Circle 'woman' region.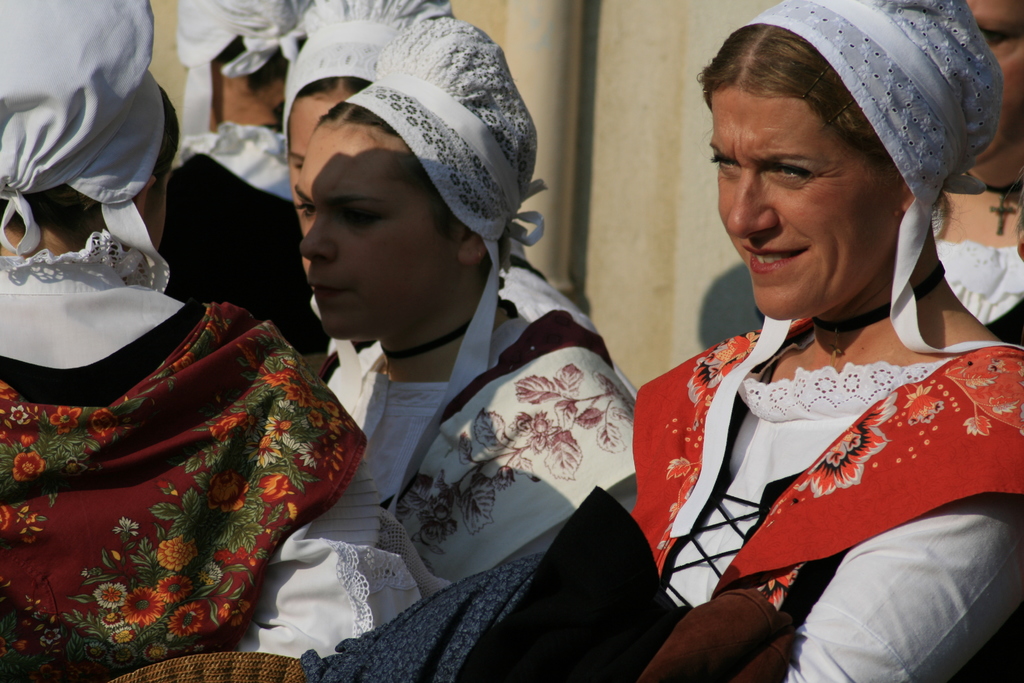
Region: [left=564, top=33, right=1000, bottom=679].
